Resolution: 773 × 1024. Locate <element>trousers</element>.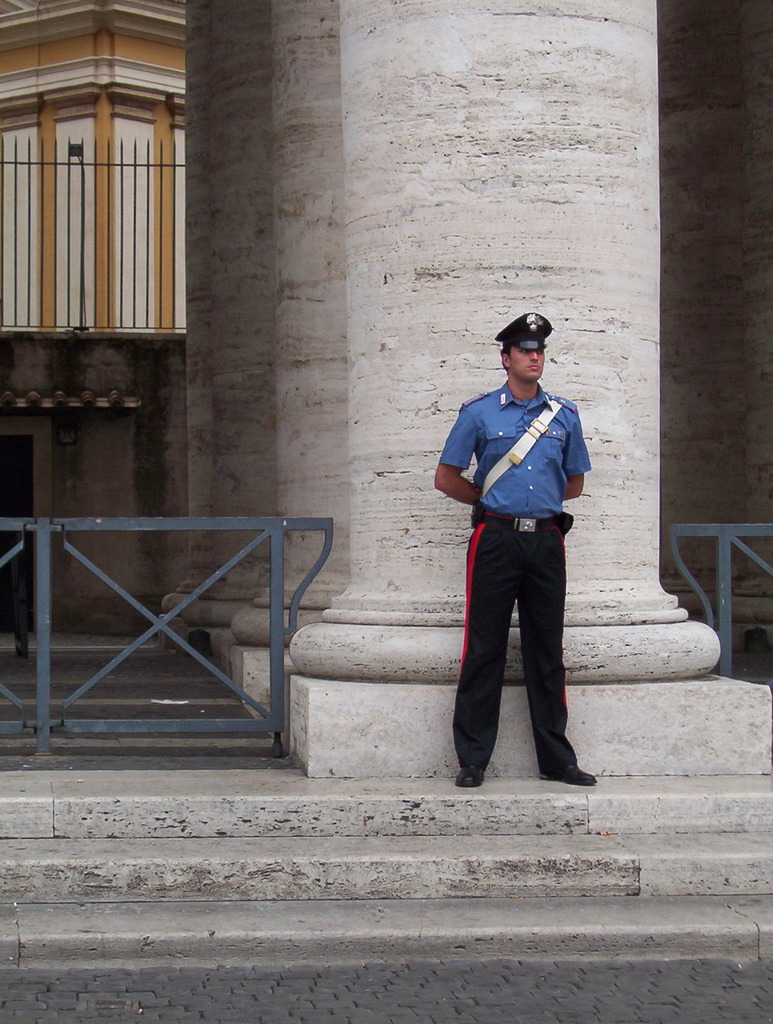
box=[452, 503, 583, 774].
